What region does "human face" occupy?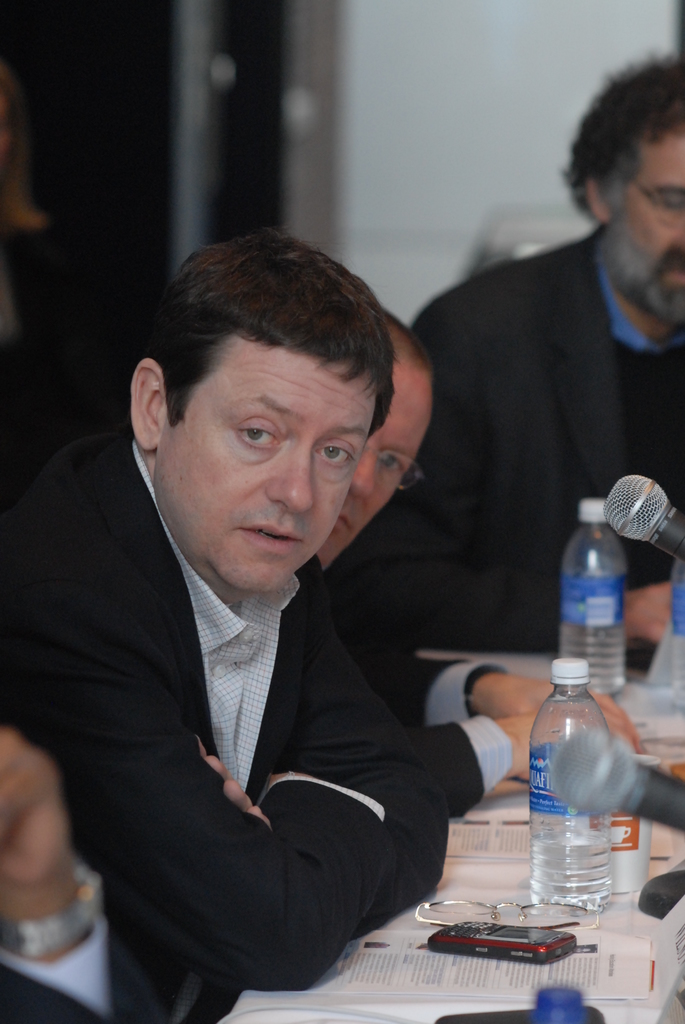
[x1=157, y1=344, x2=374, y2=589].
